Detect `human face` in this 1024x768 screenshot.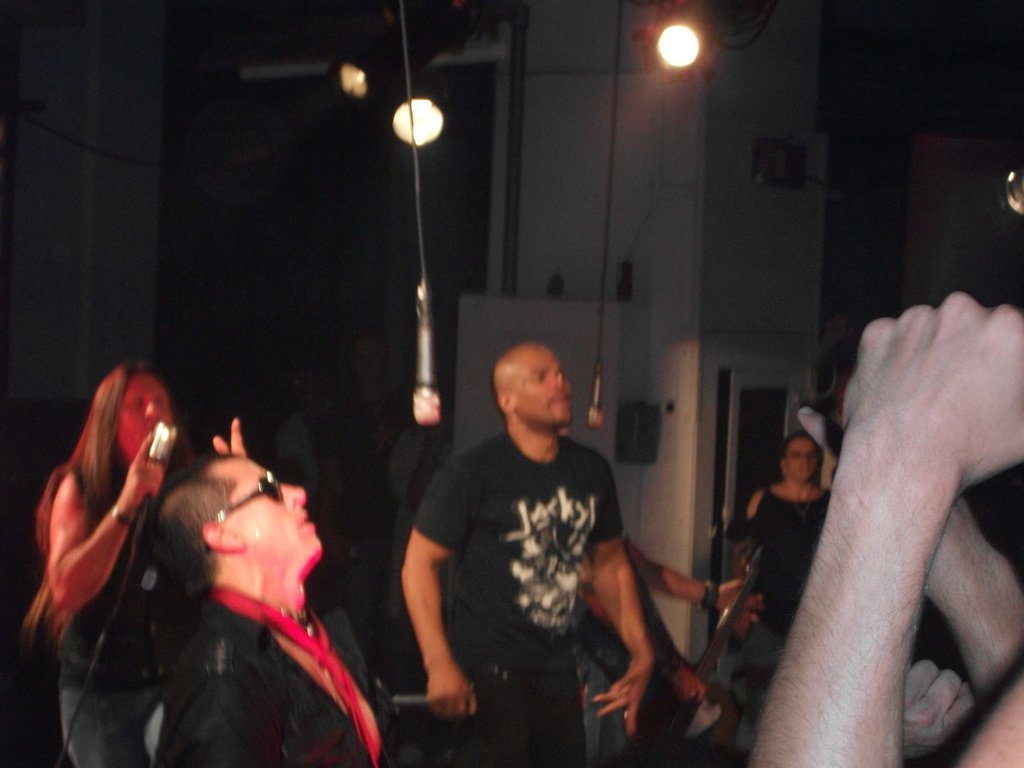
Detection: [516, 344, 572, 428].
